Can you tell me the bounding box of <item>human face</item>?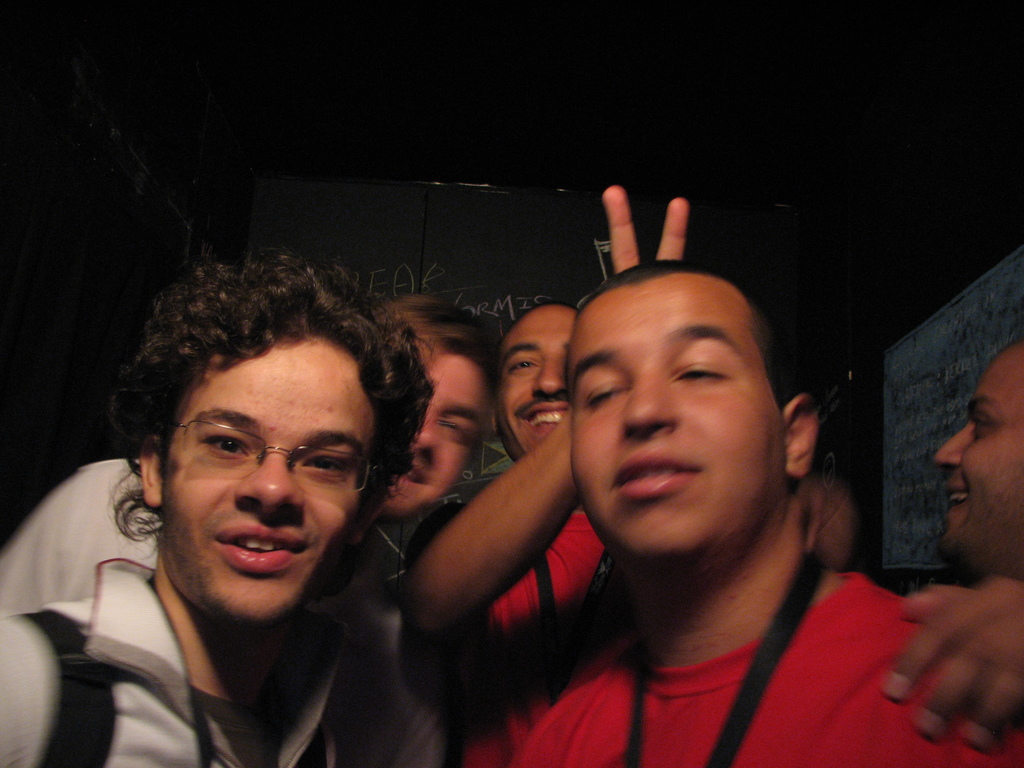
box(928, 344, 1023, 563).
